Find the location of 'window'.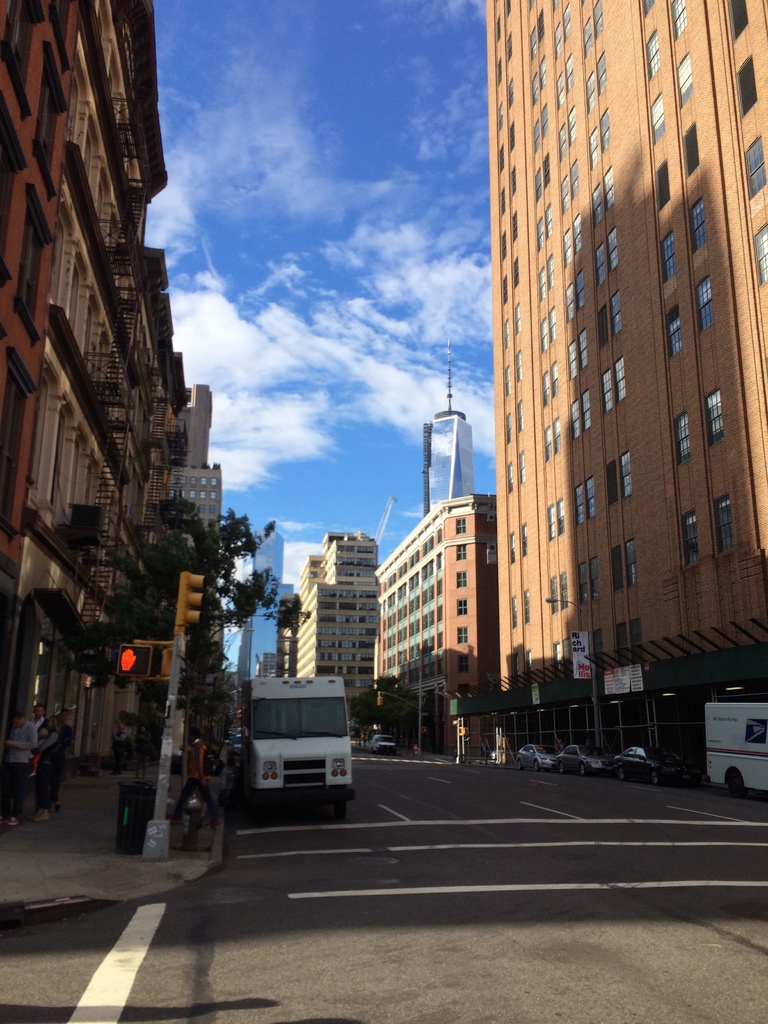
Location: bbox=(650, 91, 669, 143).
